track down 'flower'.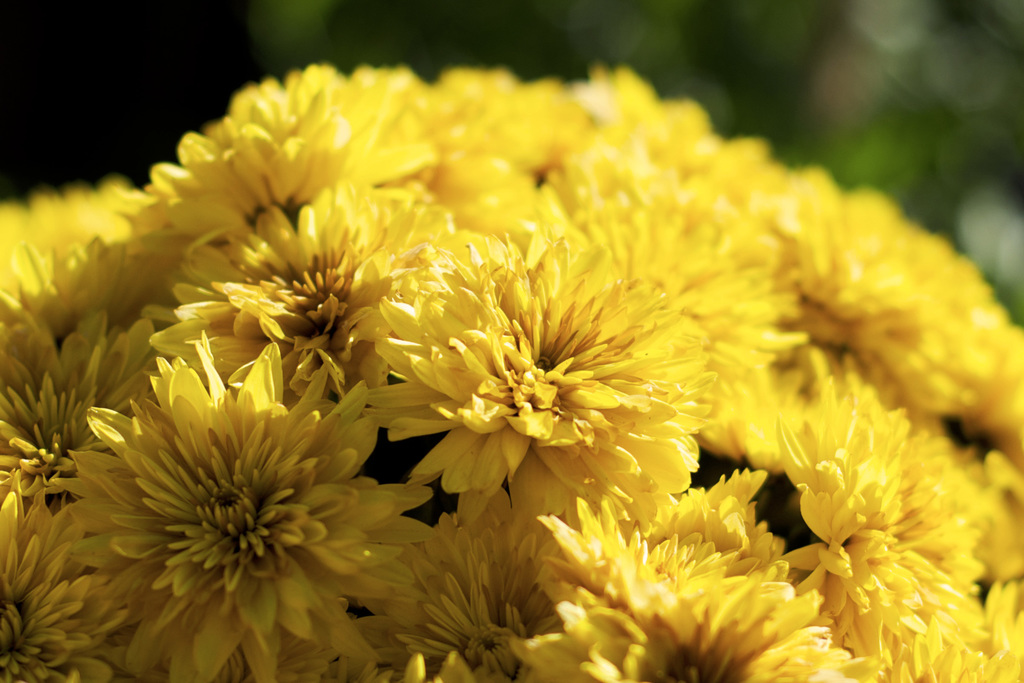
Tracked to (x1=56, y1=343, x2=378, y2=666).
